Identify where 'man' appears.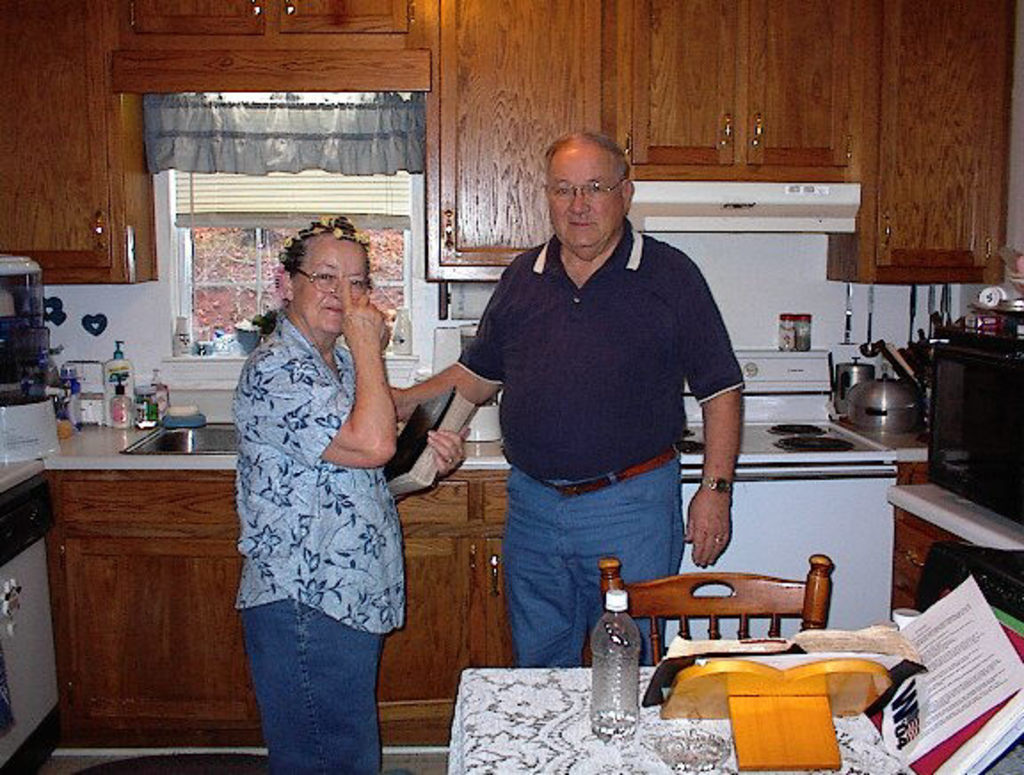
Appears at [left=348, top=135, right=754, bottom=691].
